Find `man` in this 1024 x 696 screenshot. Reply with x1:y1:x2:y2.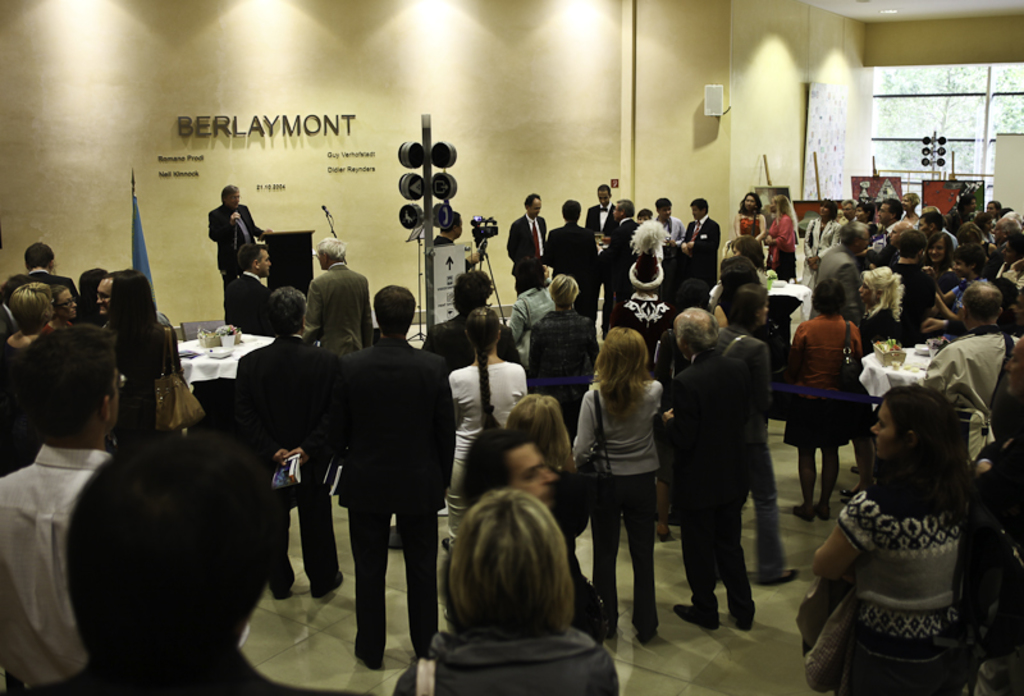
0:321:118:691.
